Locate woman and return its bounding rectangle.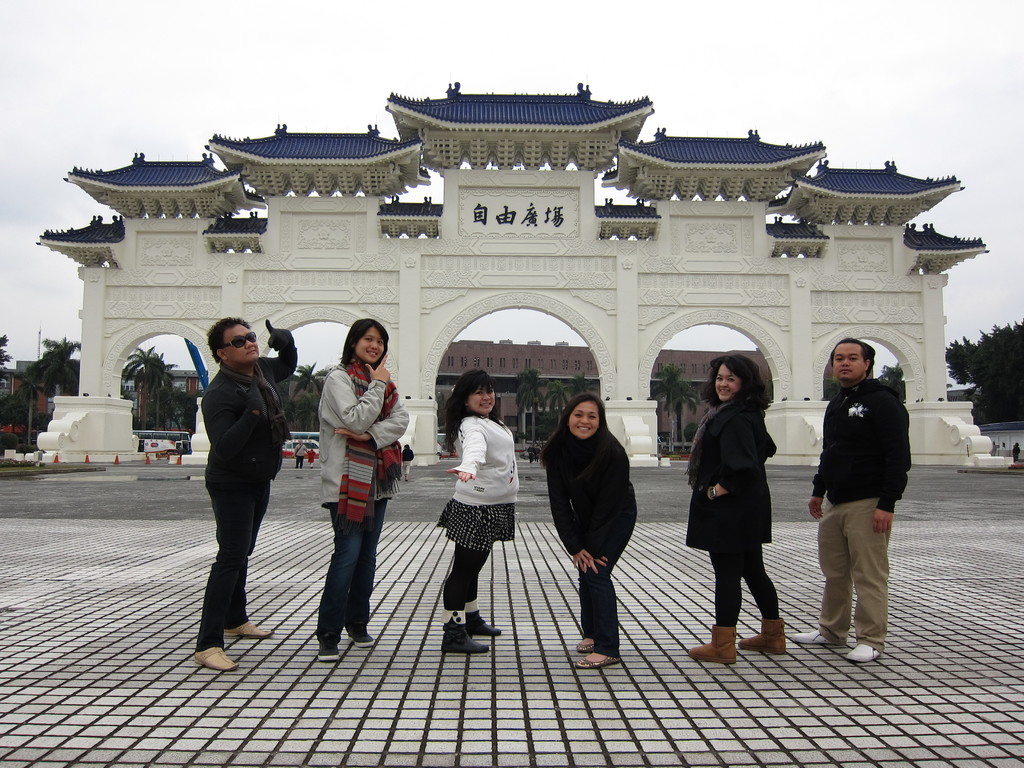
region(317, 317, 408, 664).
